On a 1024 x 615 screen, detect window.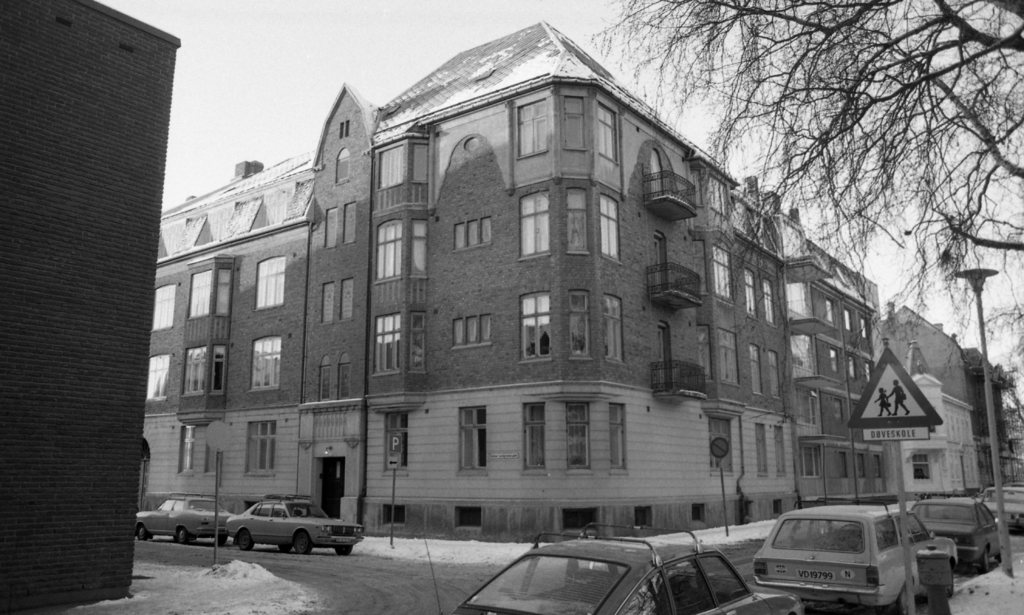
603, 280, 624, 365.
